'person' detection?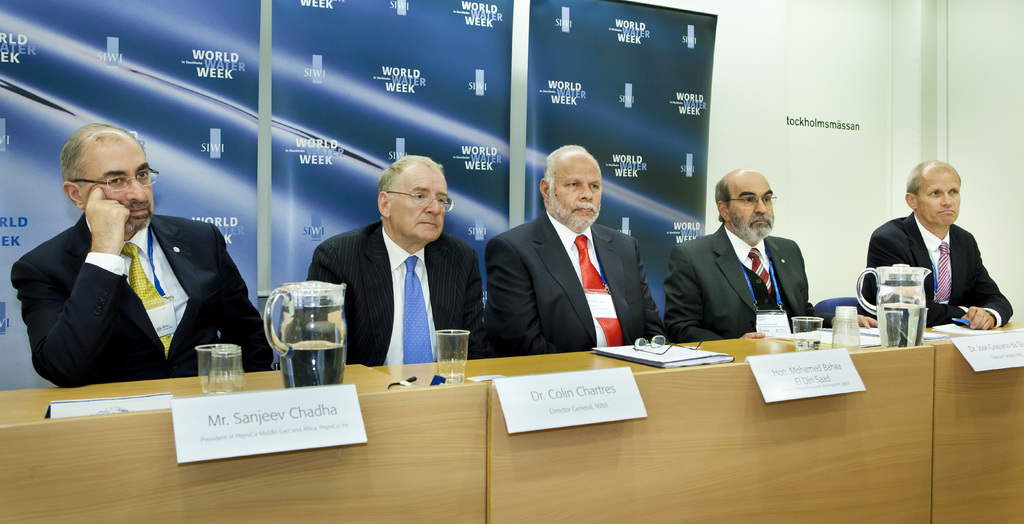
bbox=[298, 157, 494, 372]
